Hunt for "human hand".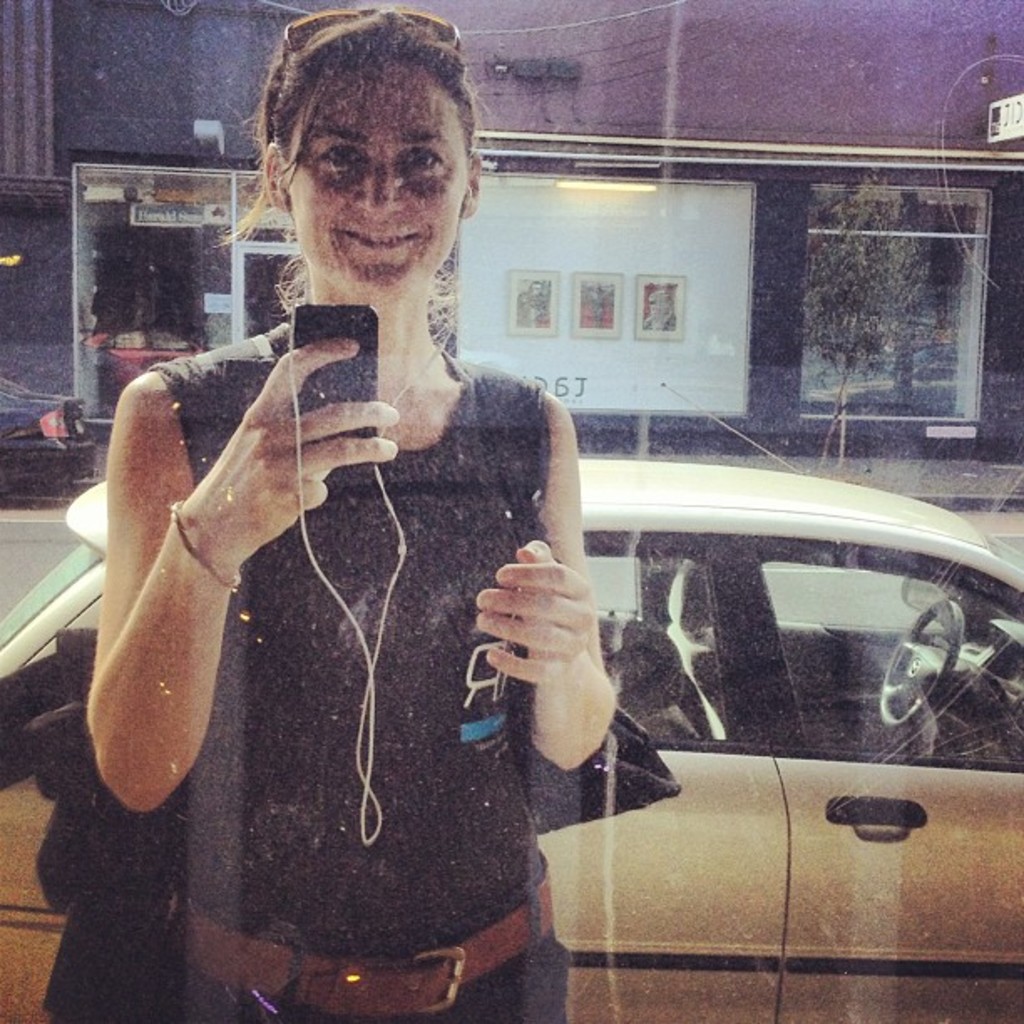
Hunted down at detection(136, 346, 387, 604).
